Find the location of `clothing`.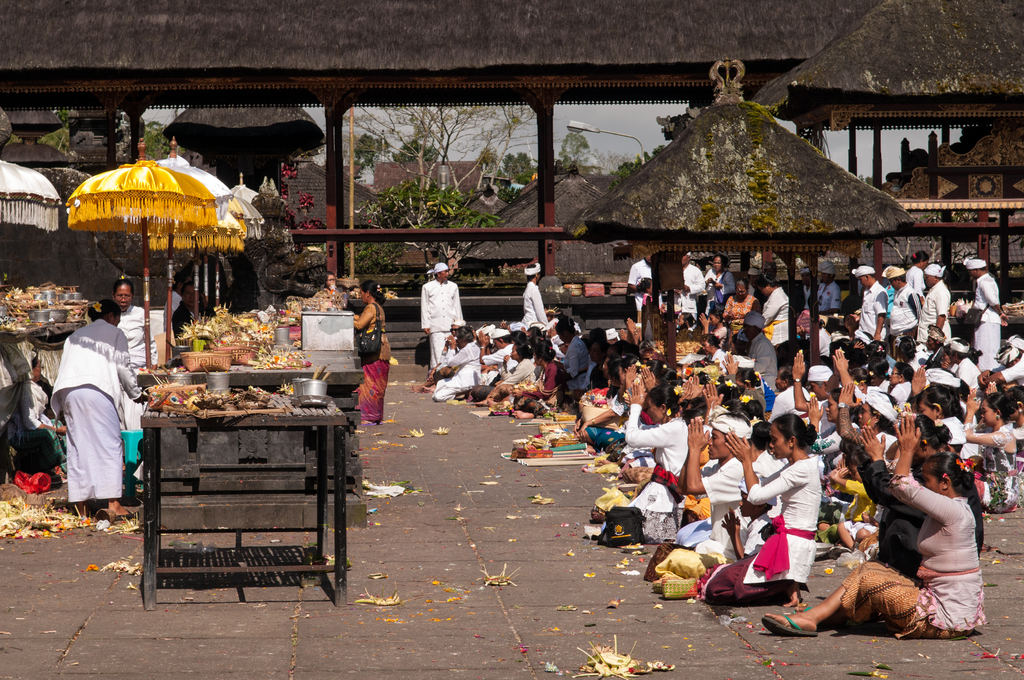
Location: BBox(765, 286, 789, 349).
